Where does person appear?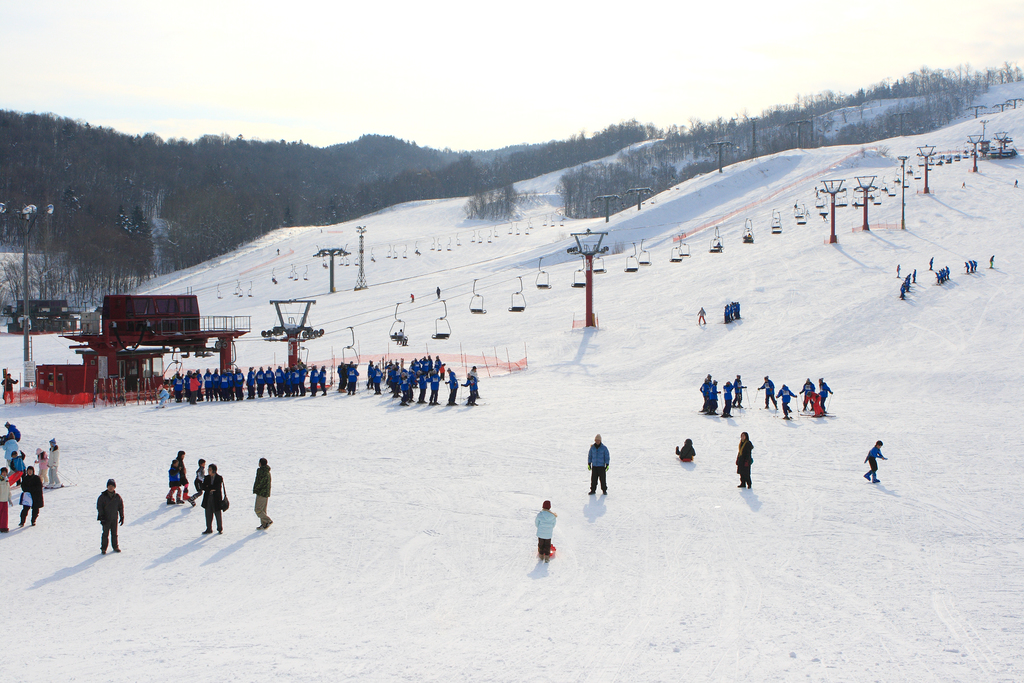
Appears at rect(914, 267, 918, 284).
